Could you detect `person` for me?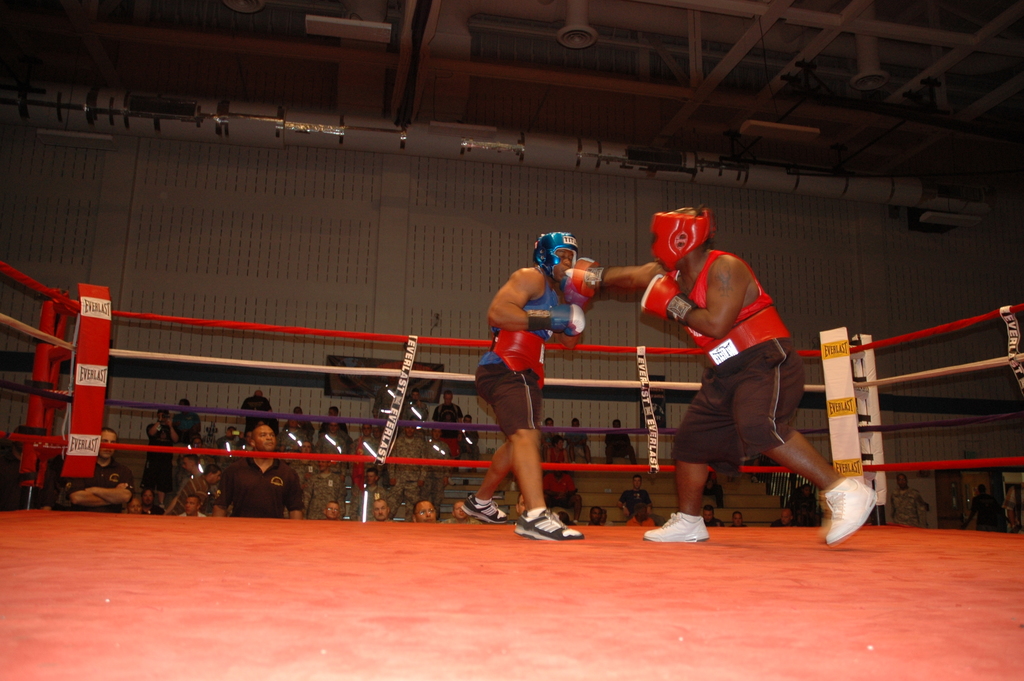
Detection result: bbox=[609, 416, 639, 472].
